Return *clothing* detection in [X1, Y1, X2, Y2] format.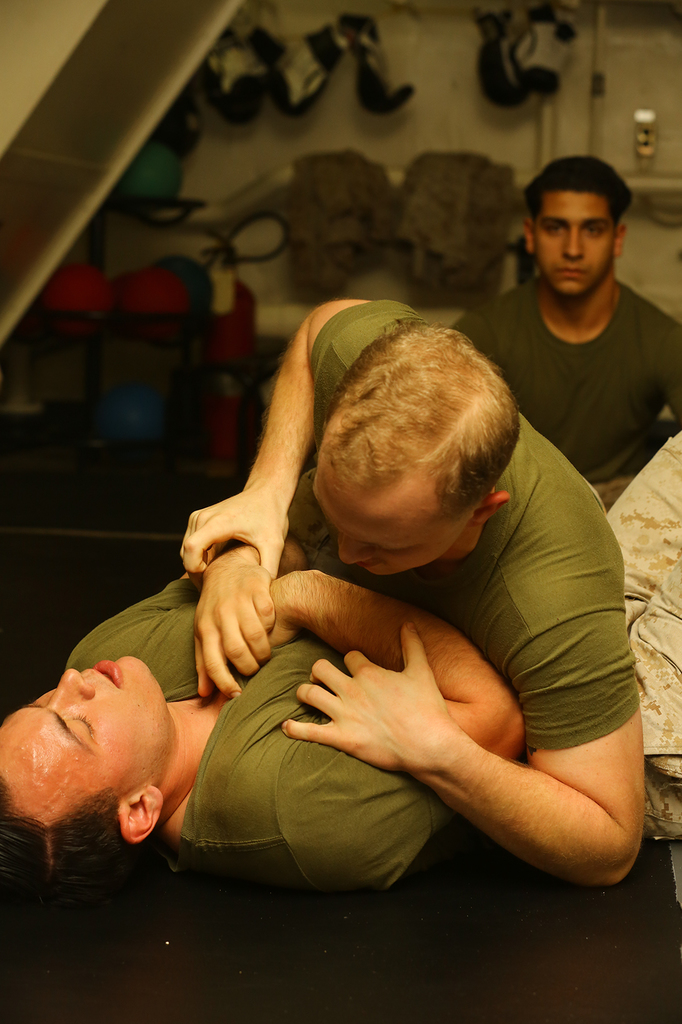
[310, 293, 644, 758].
